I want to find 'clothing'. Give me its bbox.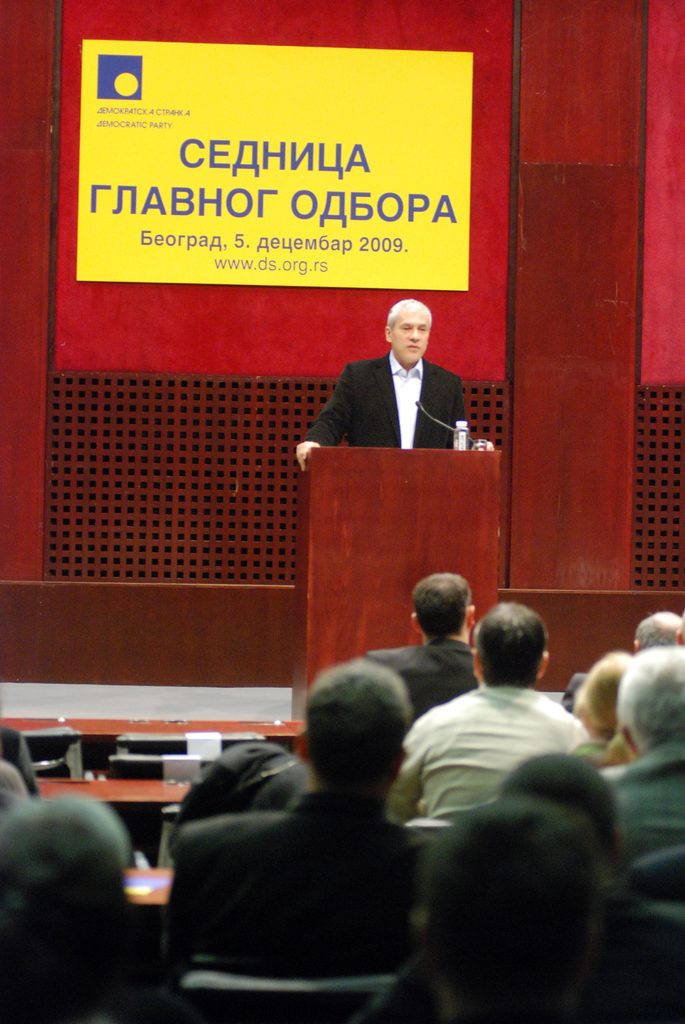
(left=596, top=740, right=682, bottom=919).
